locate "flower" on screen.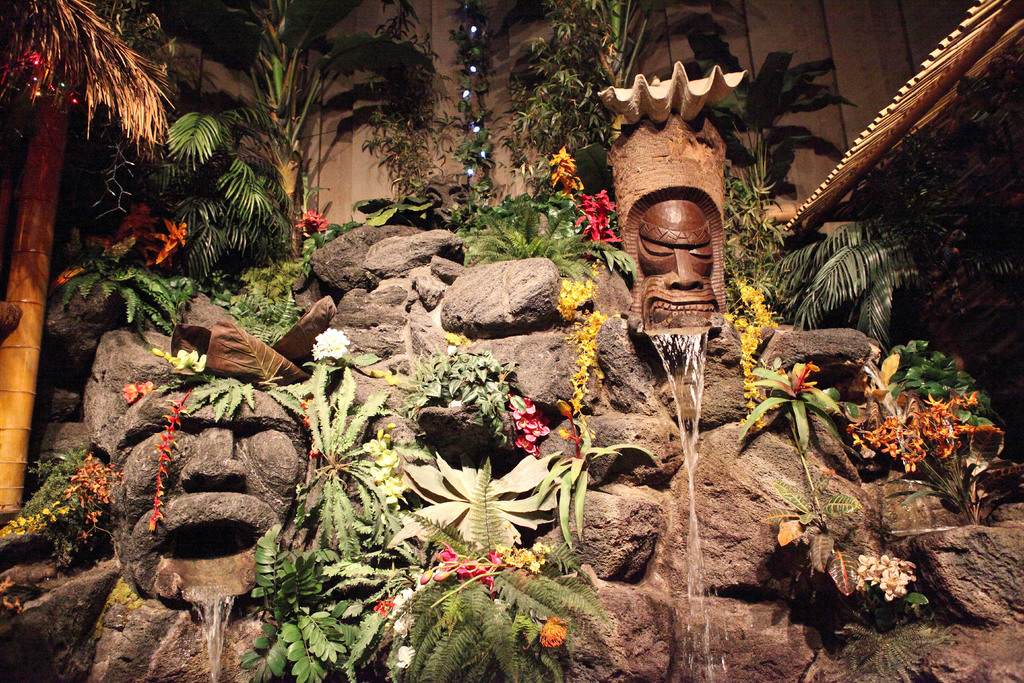
On screen at <region>420, 547, 492, 582</region>.
